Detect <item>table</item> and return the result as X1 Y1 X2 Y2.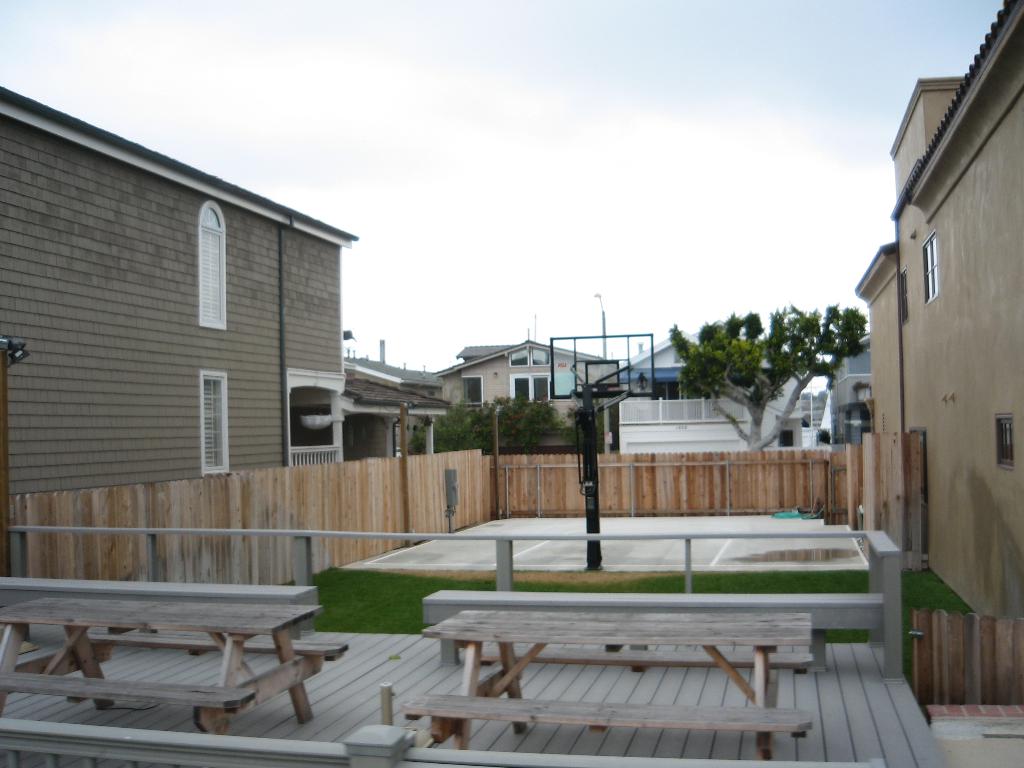
33 591 366 728.
